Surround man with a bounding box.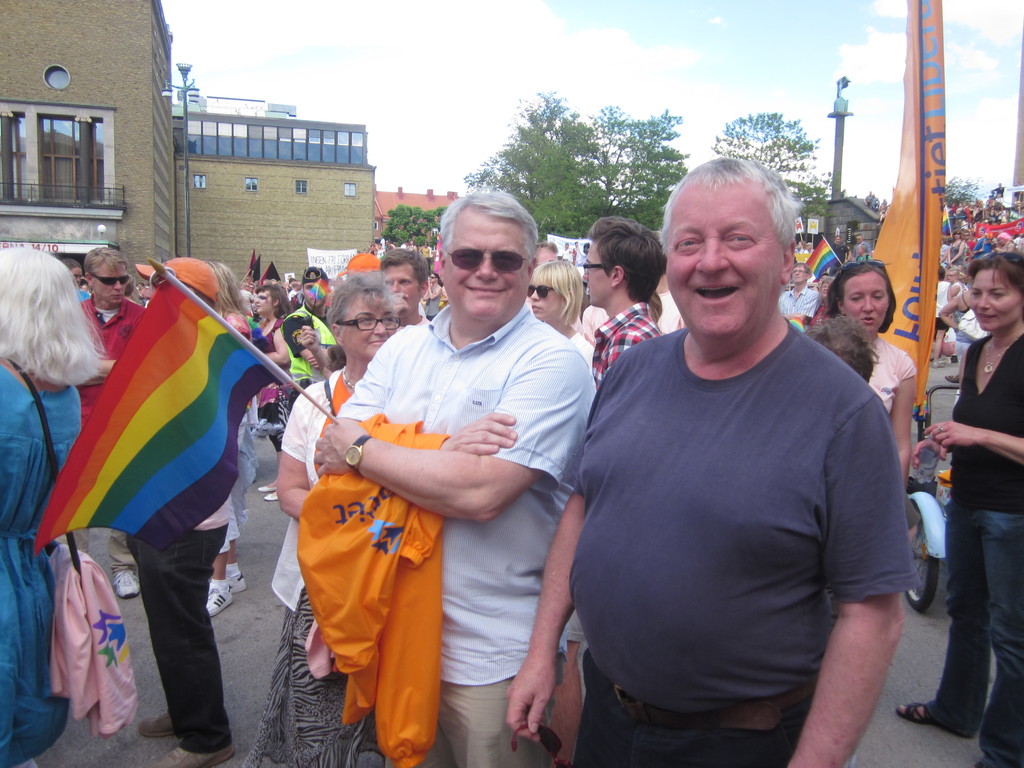
BBox(279, 264, 347, 404).
